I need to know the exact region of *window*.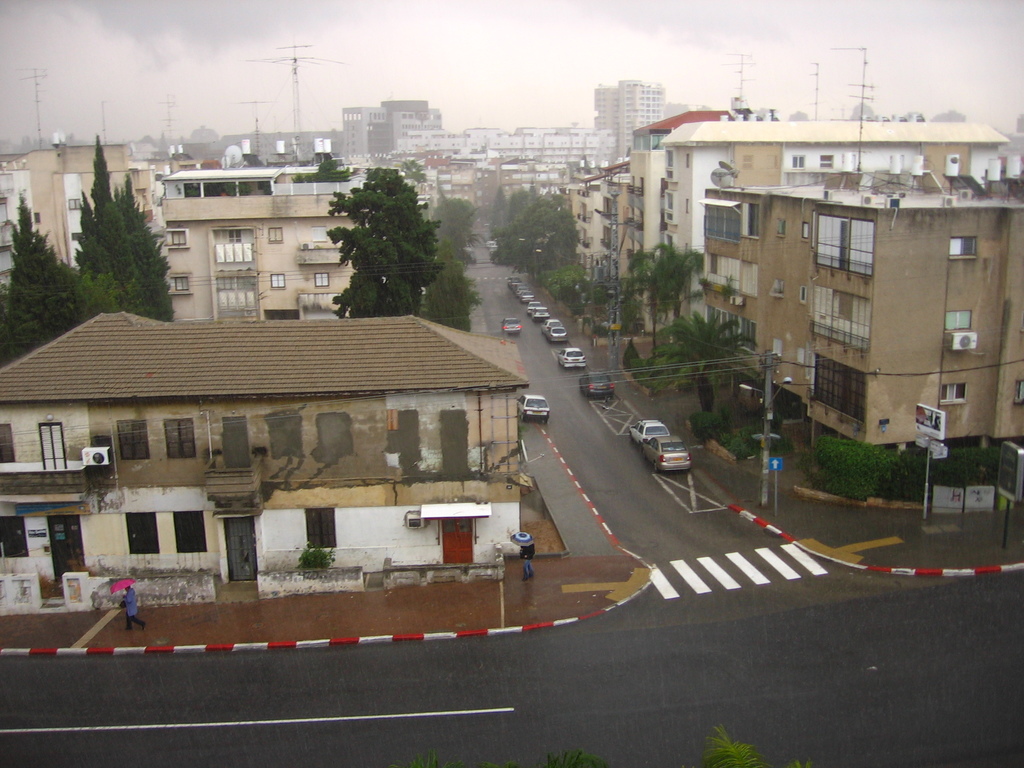
Region: x1=0 y1=512 x2=31 y2=562.
